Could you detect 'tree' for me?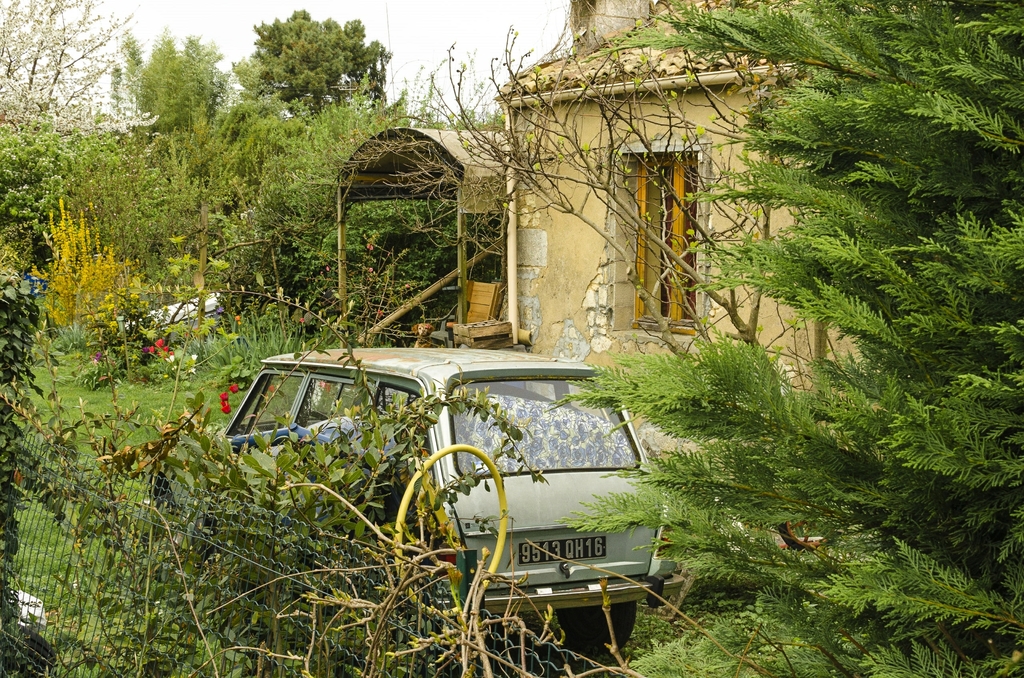
Detection result: {"left": 234, "top": 94, "right": 460, "bottom": 275}.
